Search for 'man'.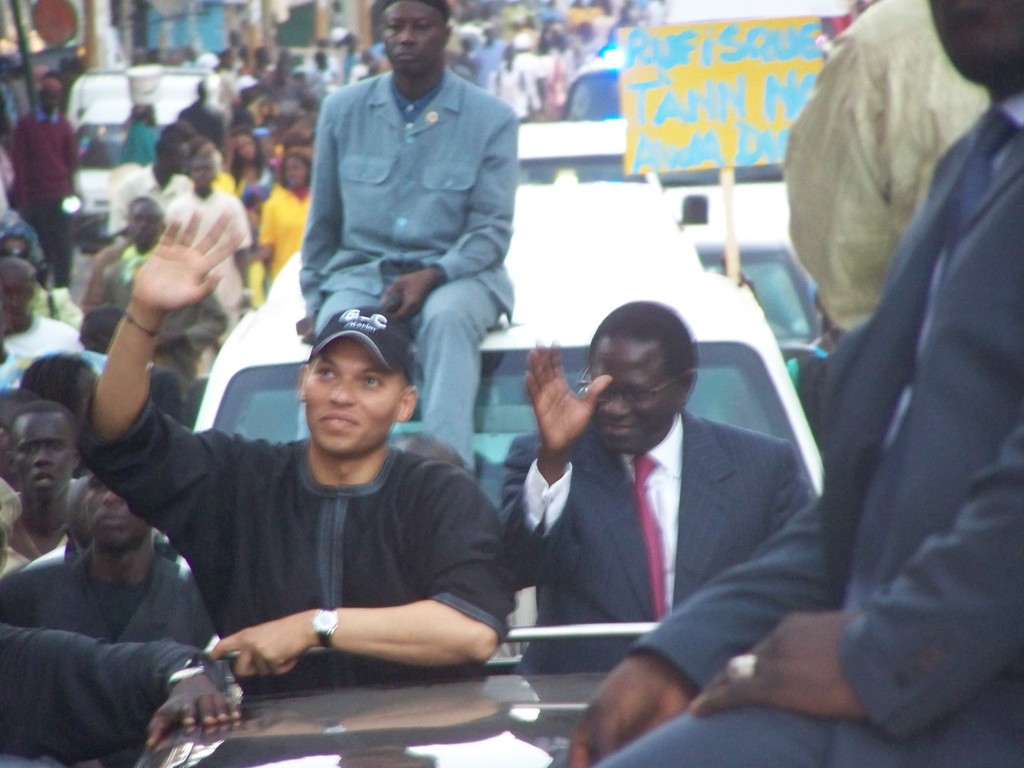
Found at bbox=[72, 209, 520, 673].
